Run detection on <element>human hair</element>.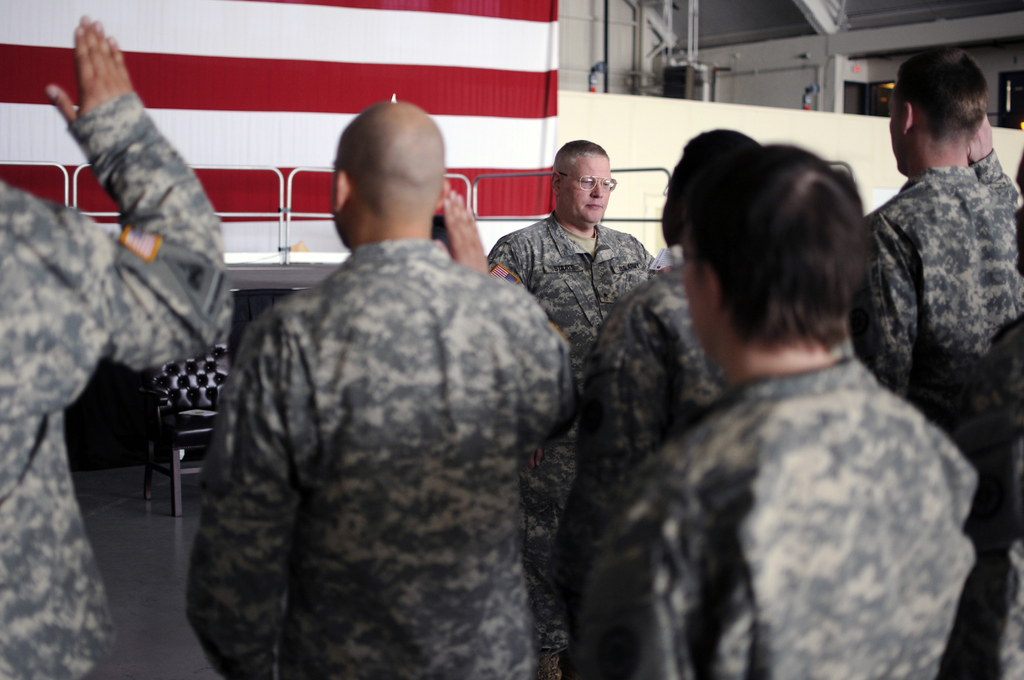
Result: 687,116,883,384.
